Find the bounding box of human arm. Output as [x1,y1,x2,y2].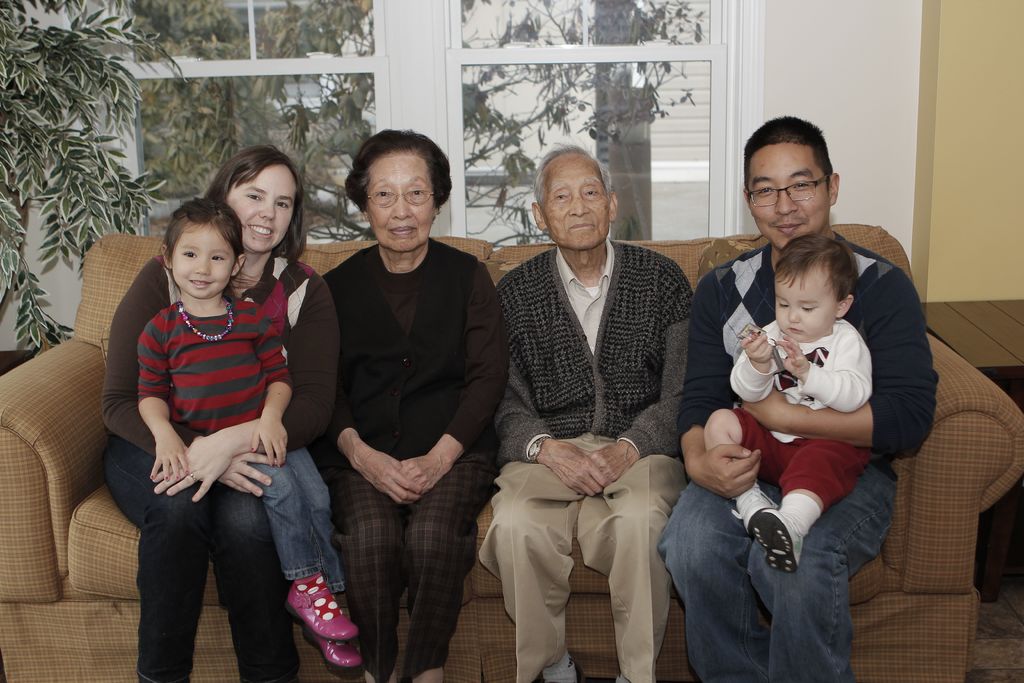
[136,322,175,481].
